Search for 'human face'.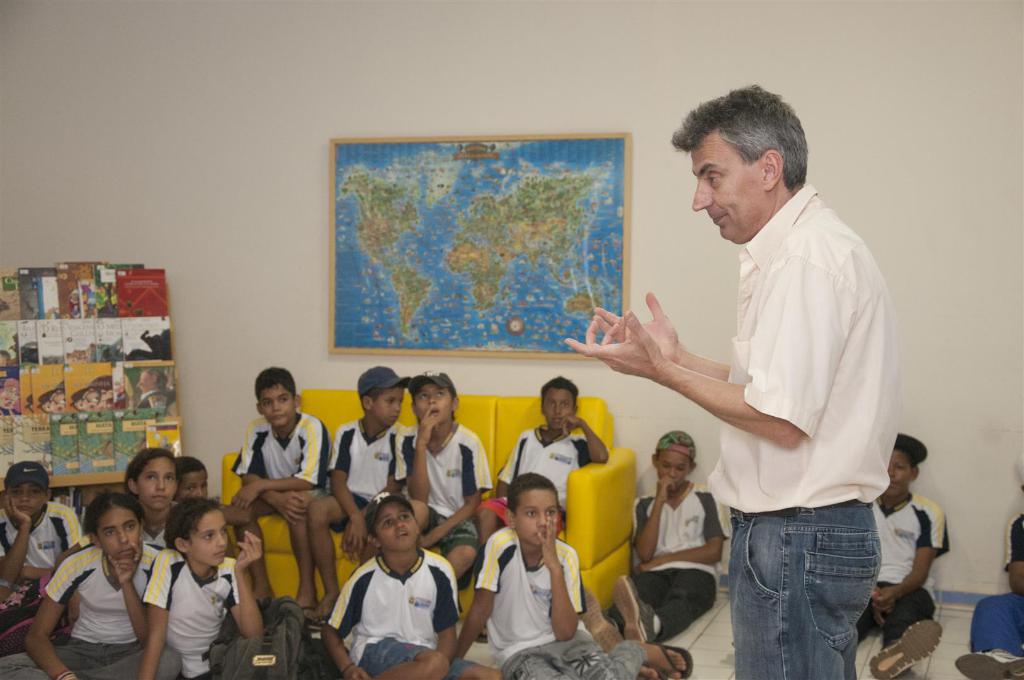
Found at [x1=172, y1=470, x2=207, y2=499].
